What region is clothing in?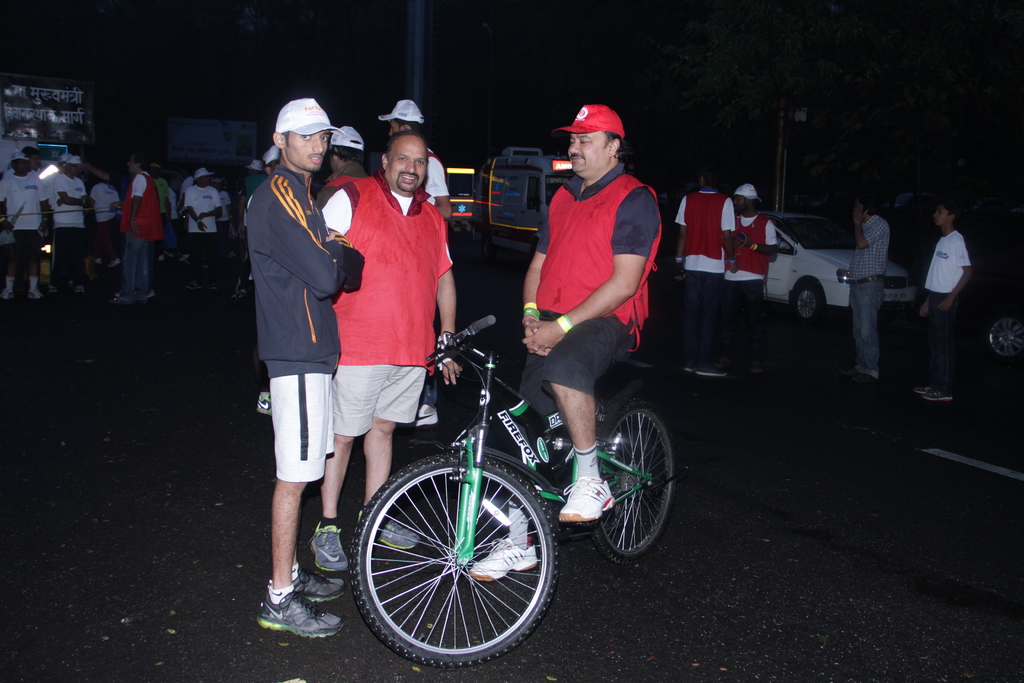
{"left": 323, "top": 366, "right": 429, "bottom": 431}.
